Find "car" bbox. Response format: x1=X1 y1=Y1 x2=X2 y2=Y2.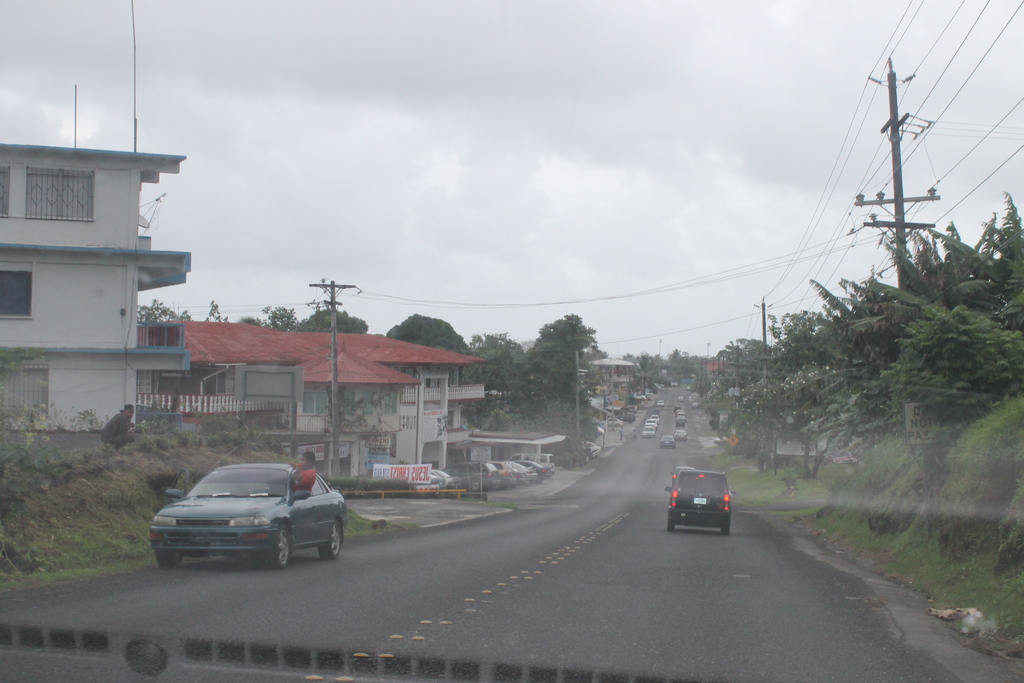
x1=671 y1=467 x2=696 y2=485.
